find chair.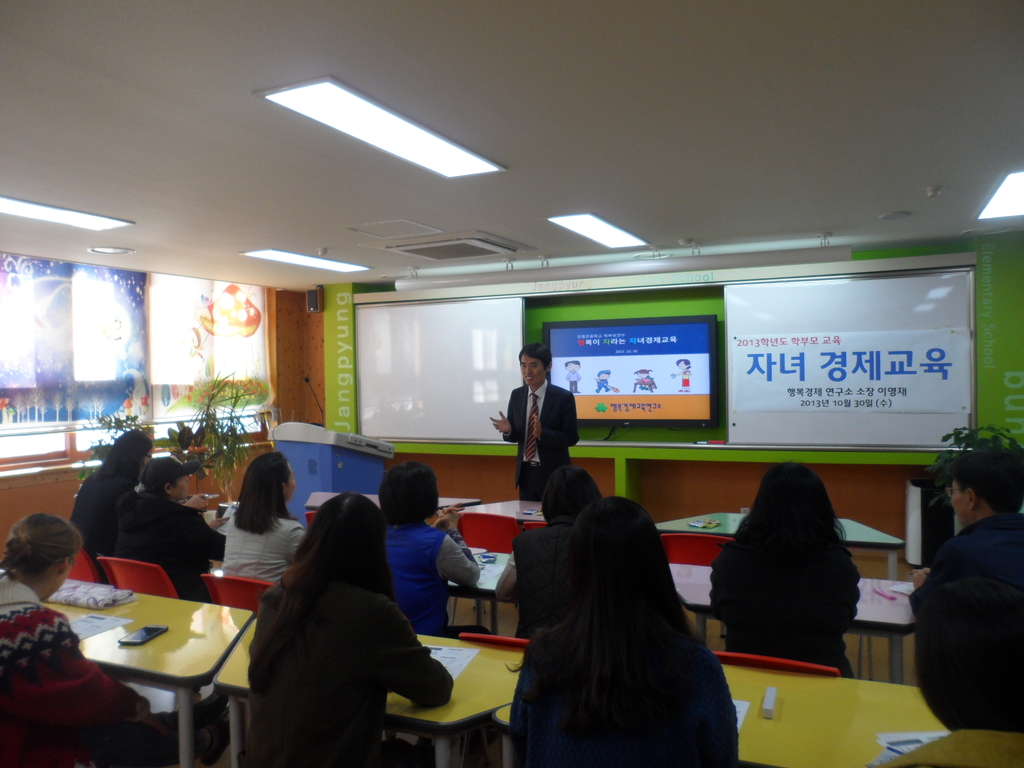
308:511:316:527.
